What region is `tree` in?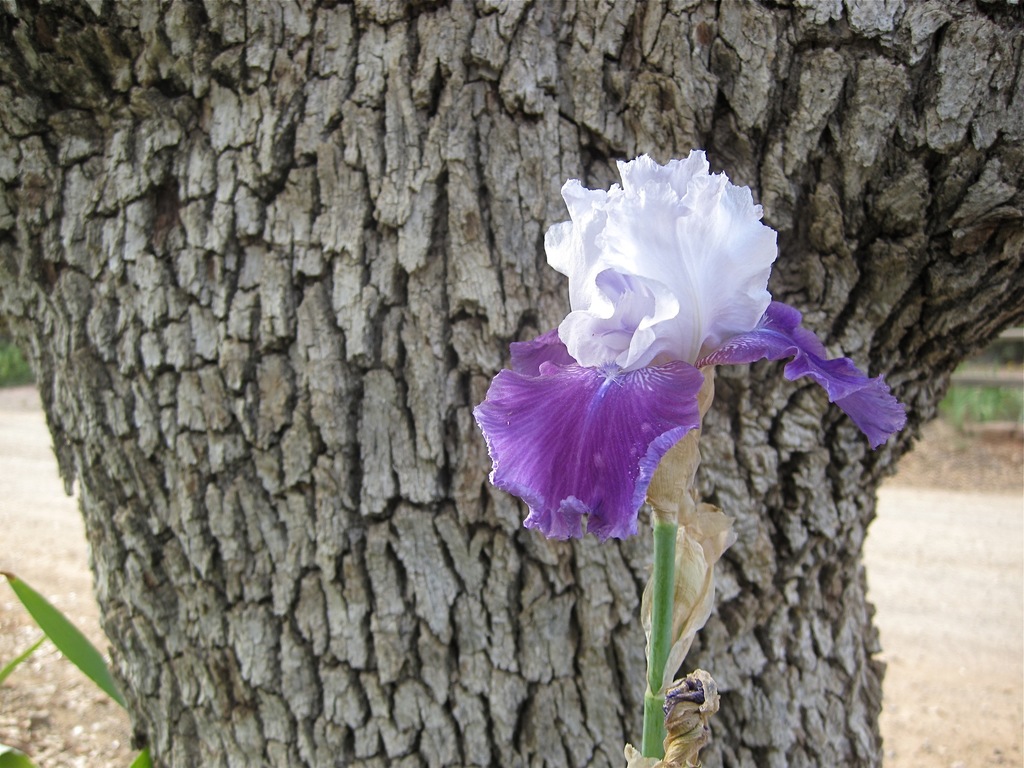
BBox(0, 0, 1021, 765).
